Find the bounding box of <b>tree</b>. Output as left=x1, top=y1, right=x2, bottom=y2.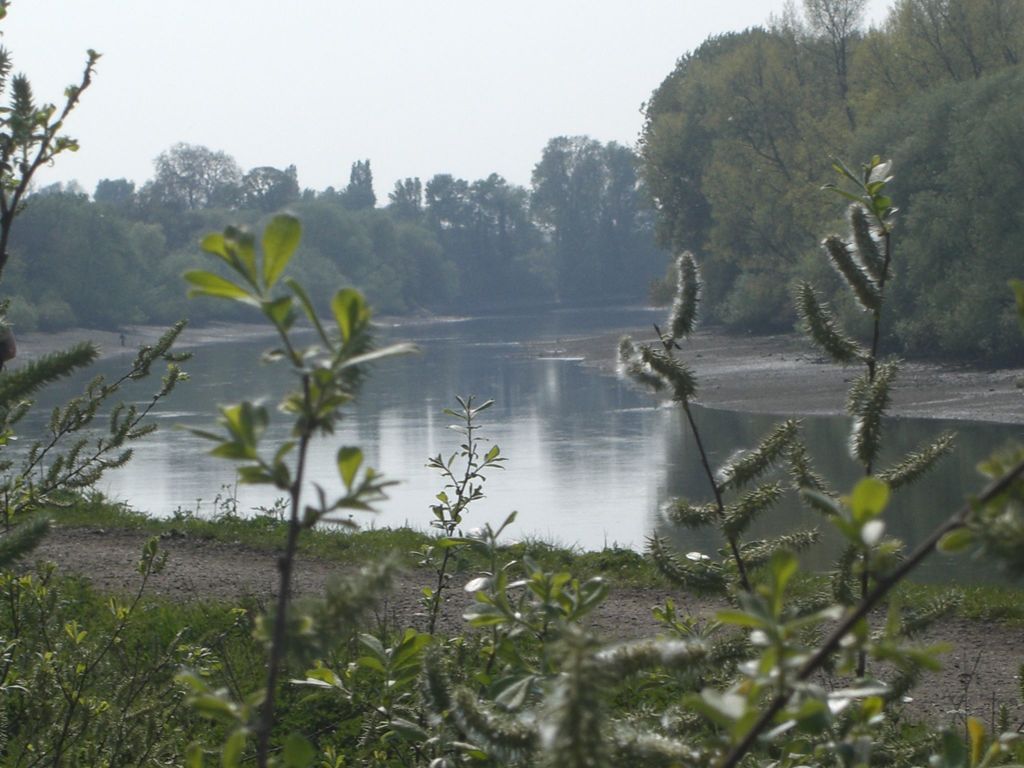
left=602, top=140, right=648, bottom=291.
